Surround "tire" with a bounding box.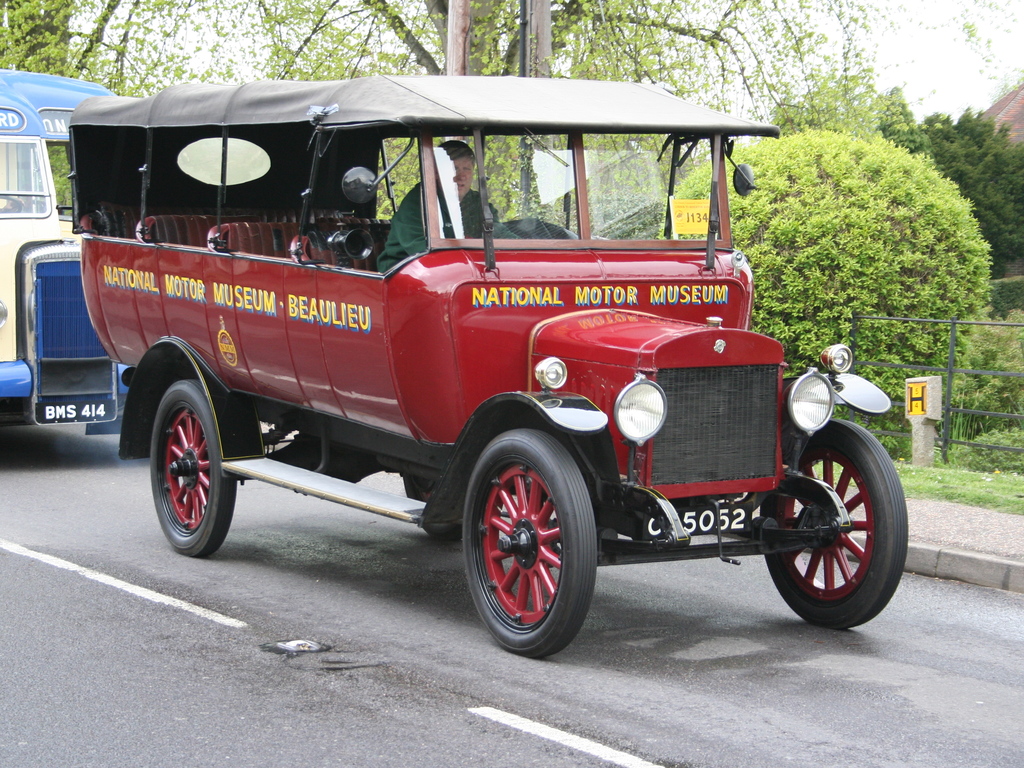
locate(150, 381, 237, 557).
